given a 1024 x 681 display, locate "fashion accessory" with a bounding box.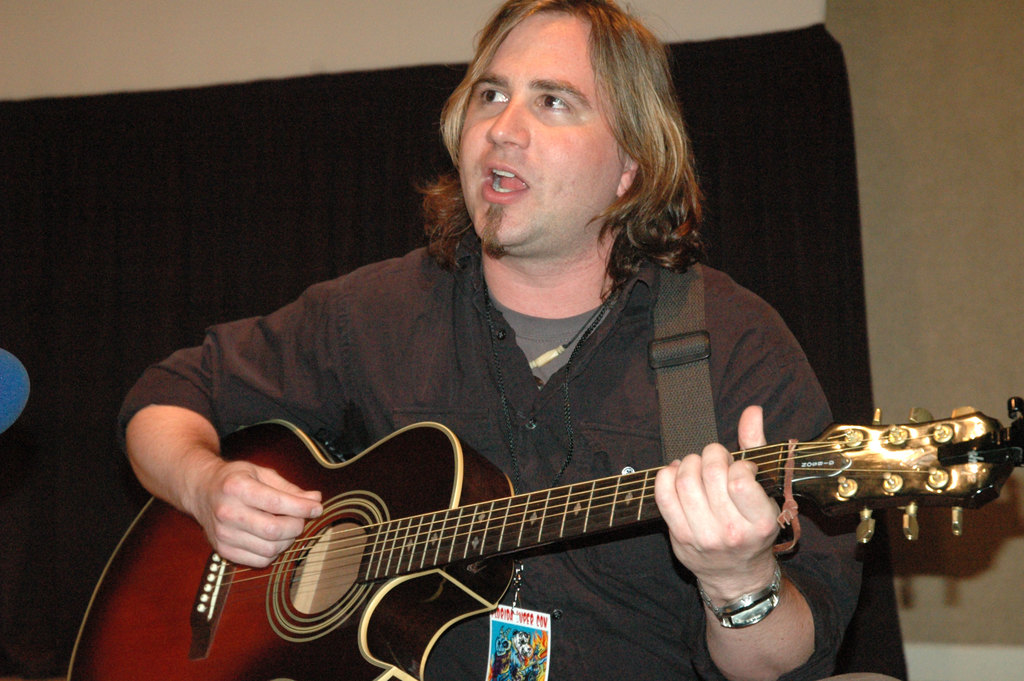
Located: 527 283 623 372.
